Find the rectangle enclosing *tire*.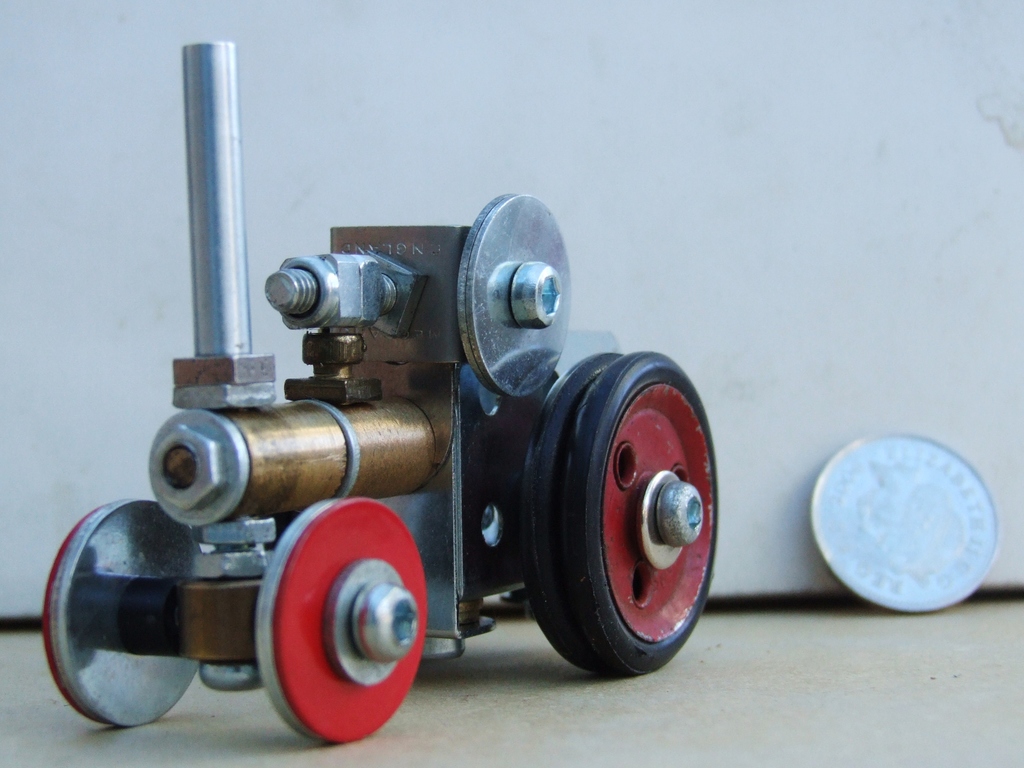
l=42, t=498, r=202, b=729.
